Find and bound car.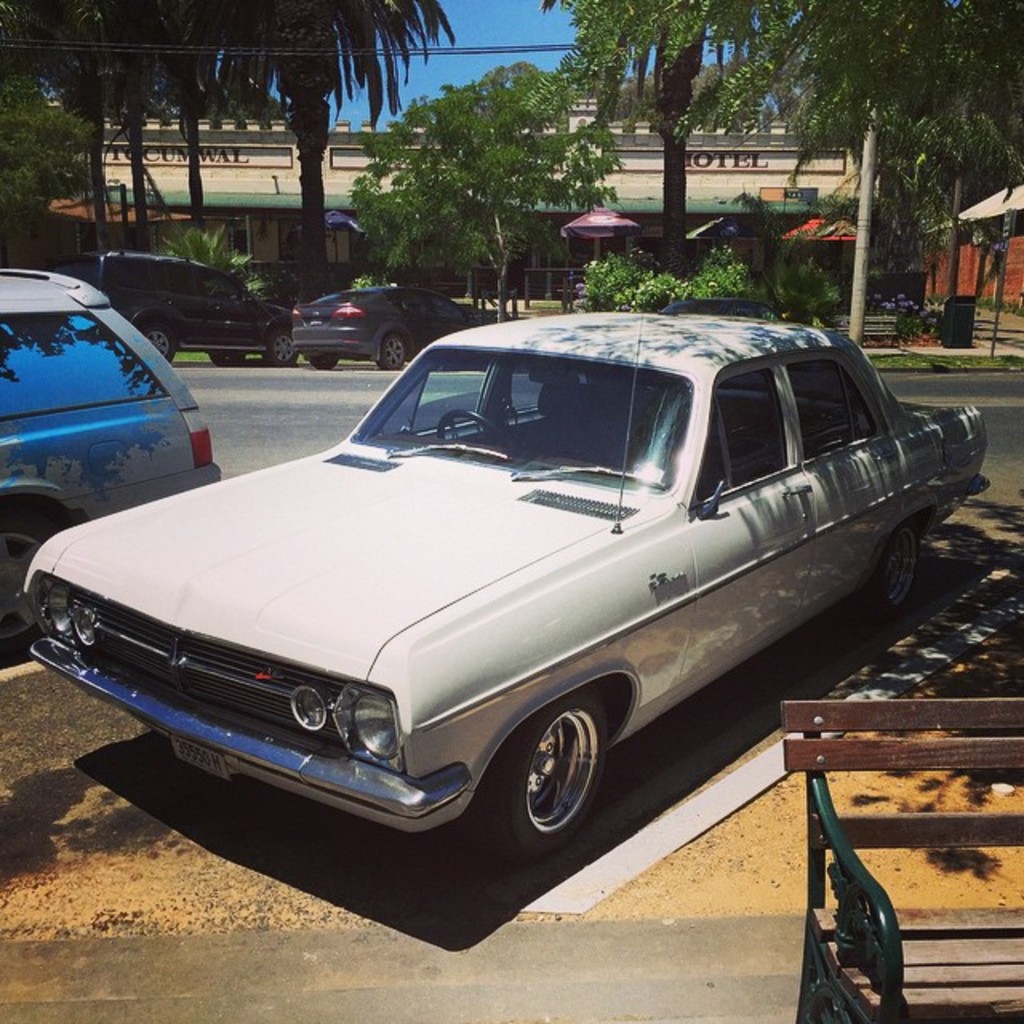
Bound: {"left": 66, "top": 250, "right": 301, "bottom": 371}.
